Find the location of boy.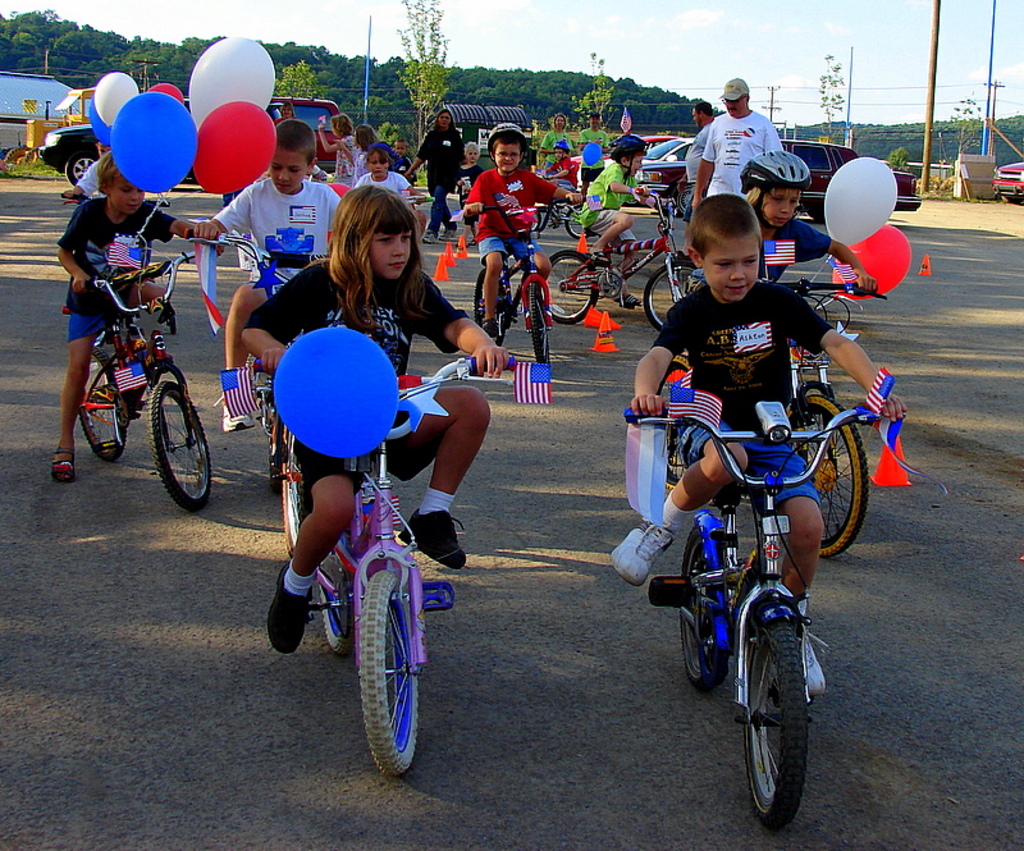
Location: {"left": 452, "top": 138, "right": 490, "bottom": 219}.
